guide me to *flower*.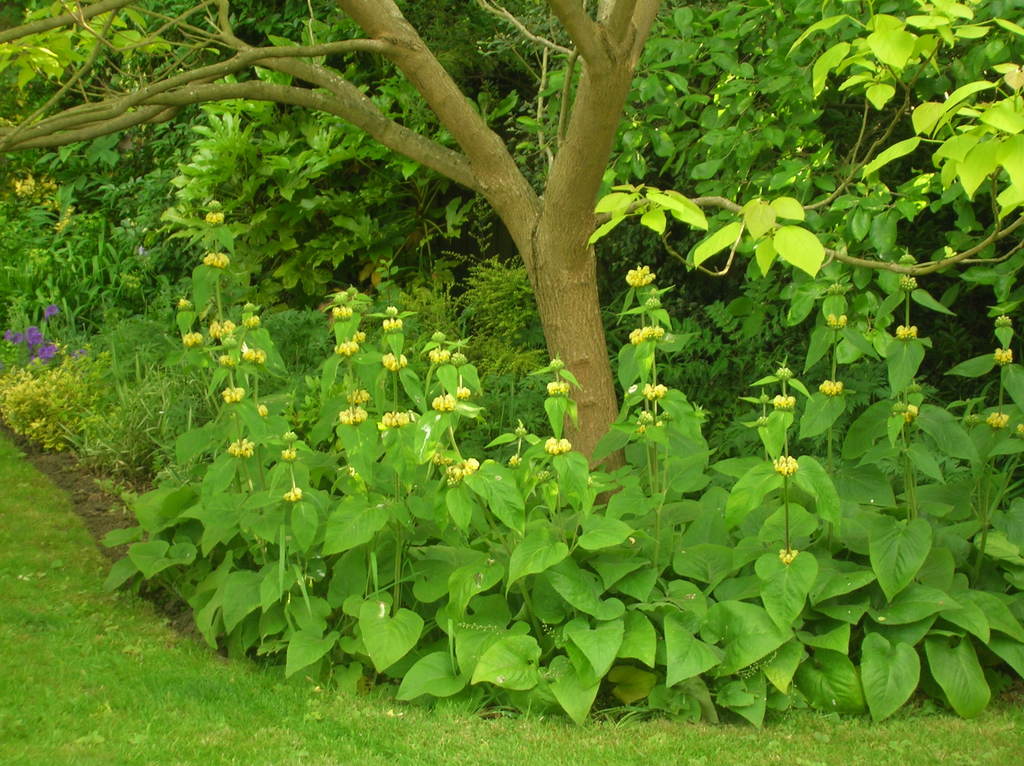
Guidance: box(986, 411, 1009, 430).
